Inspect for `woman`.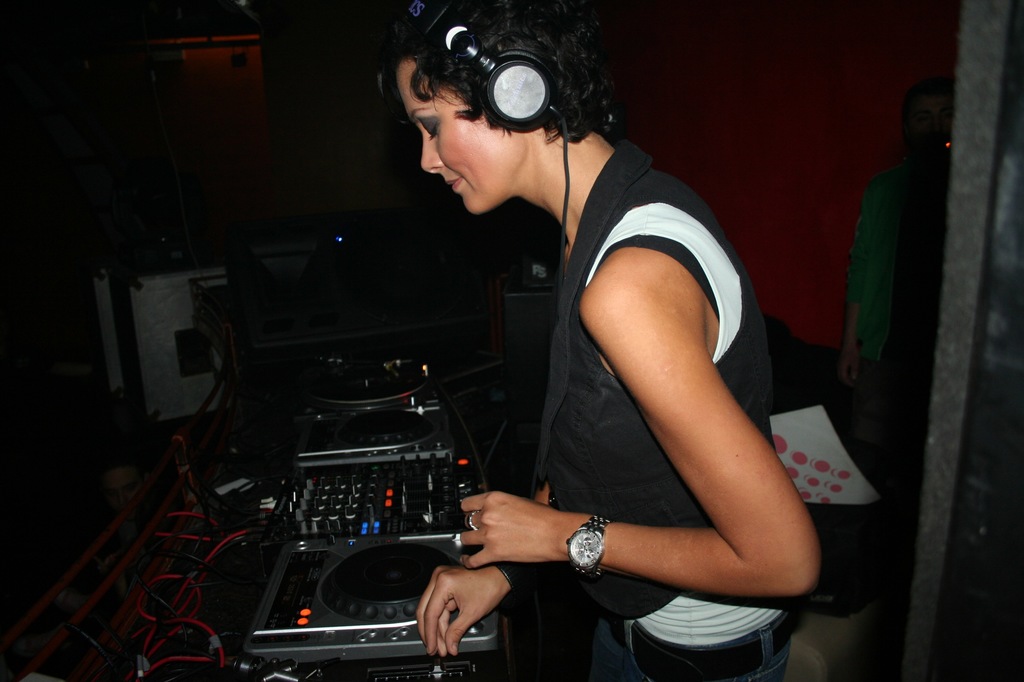
Inspection: bbox=[402, 0, 800, 681].
